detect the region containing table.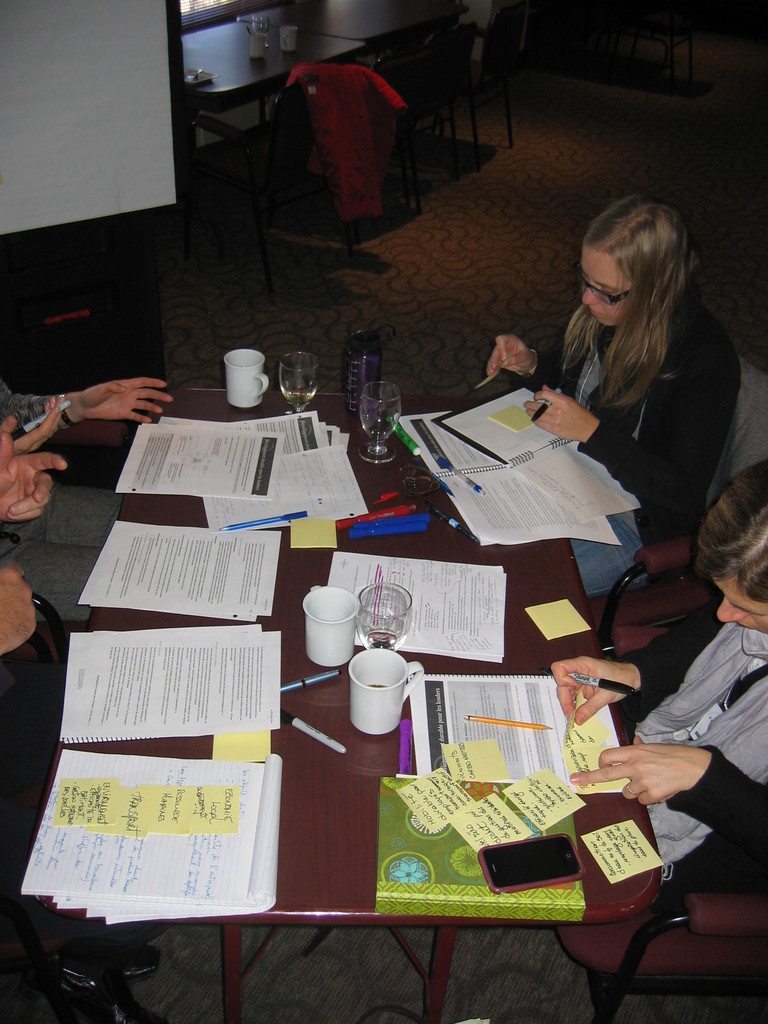
select_region(65, 393, 710, 986).
